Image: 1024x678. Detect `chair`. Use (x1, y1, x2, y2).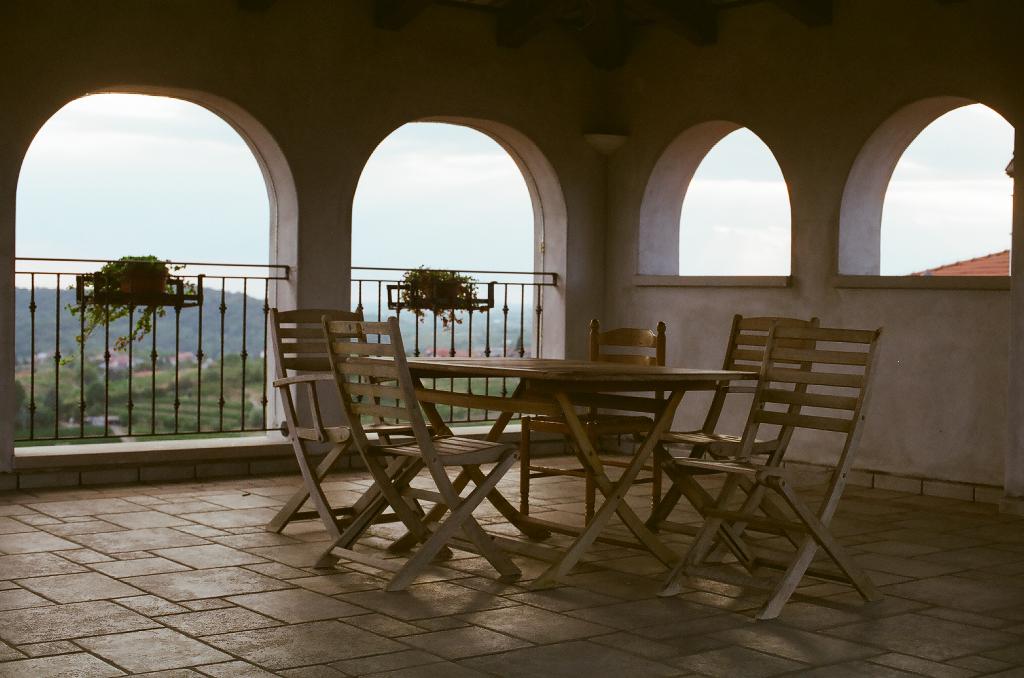
(645, 319, 817, 597).
